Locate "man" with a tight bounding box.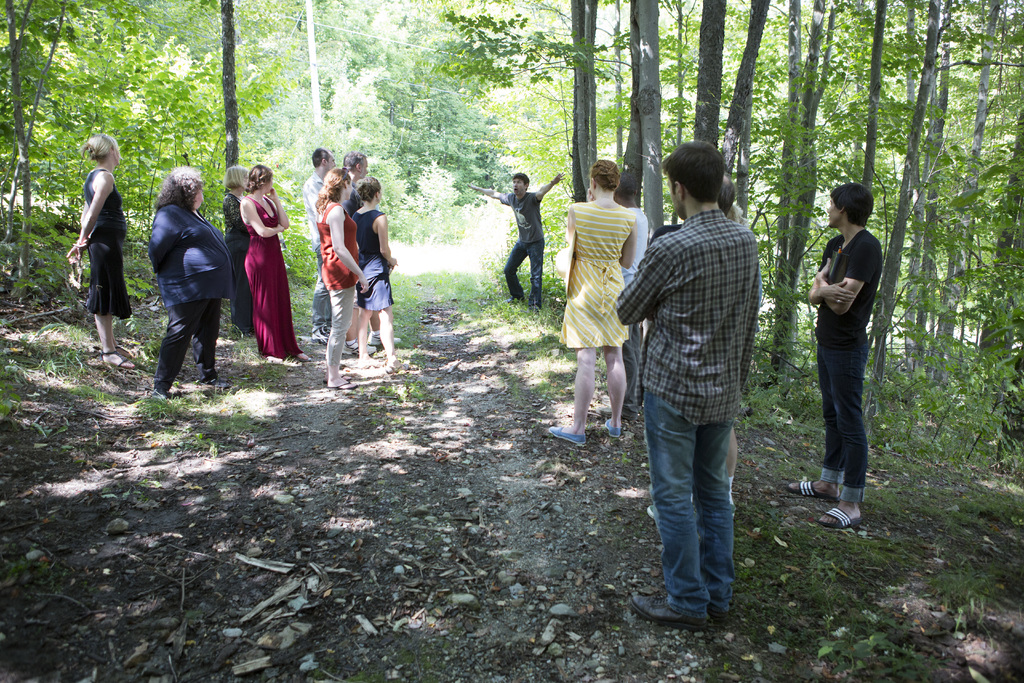
(300, 145, 344, 346).
